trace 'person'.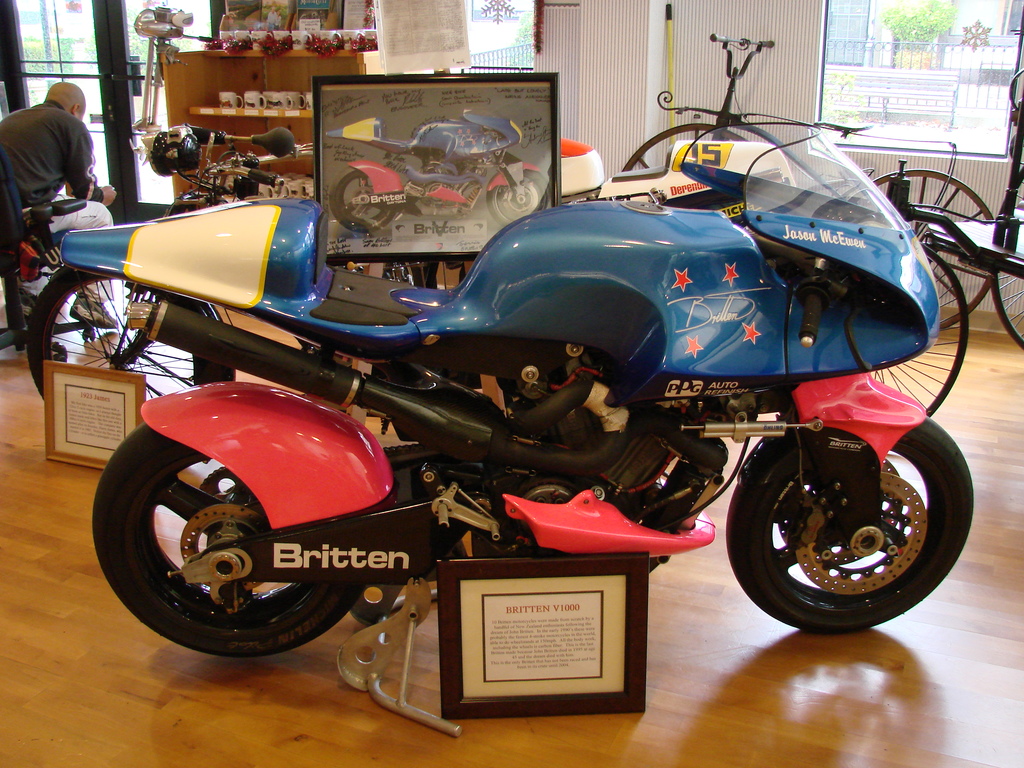
Traced to Rect(9, 70, 103, 257).
